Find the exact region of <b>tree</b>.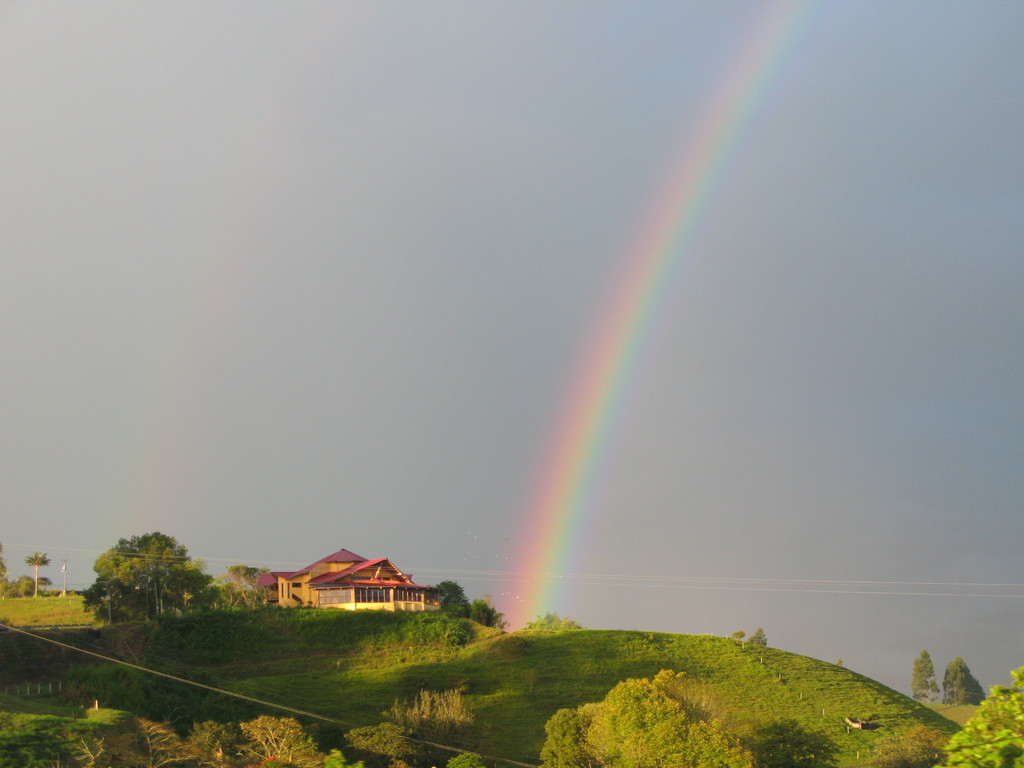
Exact region: [x1=0, y1=541, x2=19, y2=602].
